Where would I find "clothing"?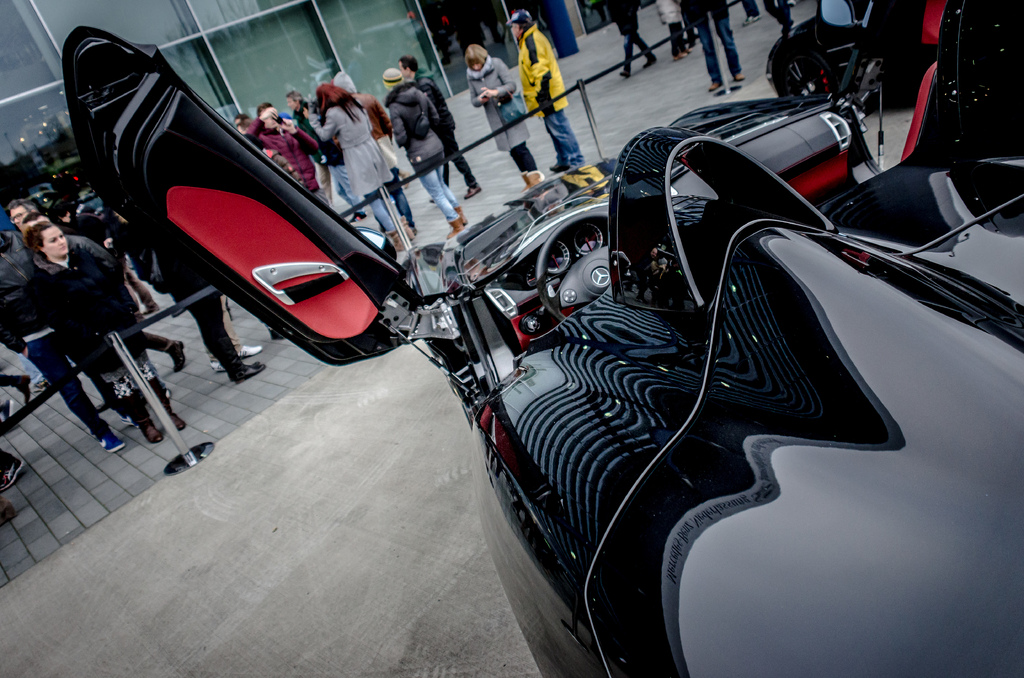
At bbox(383, 75, 470, 227).
